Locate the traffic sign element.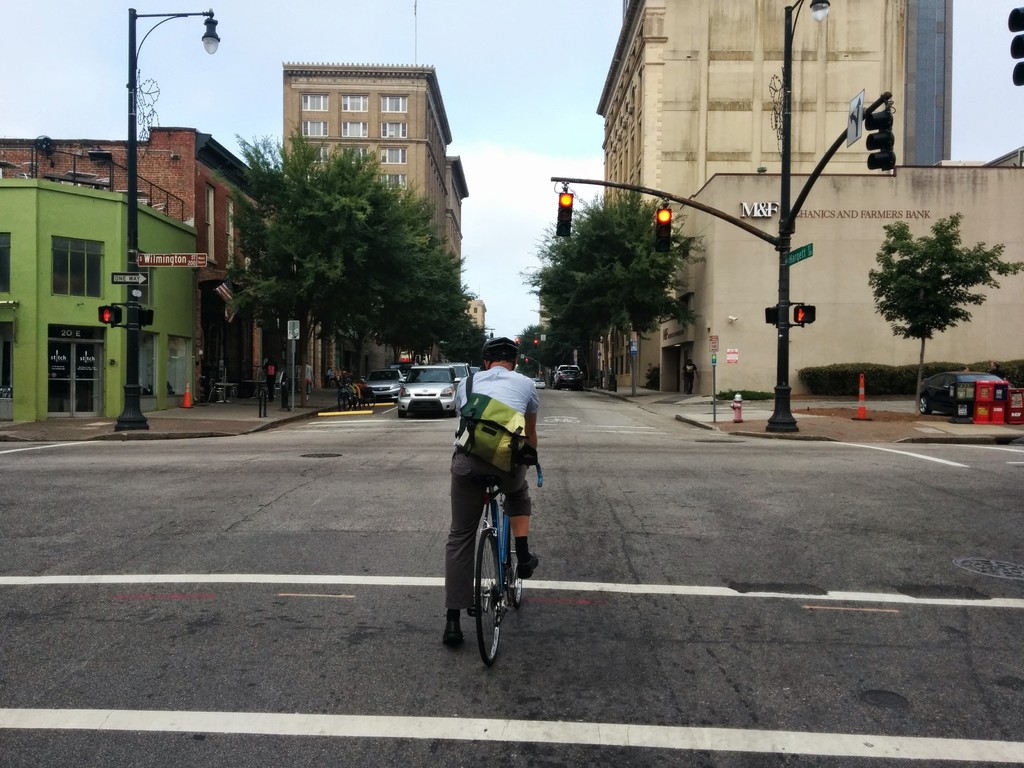
Element bbox: [657,209,671,252].
